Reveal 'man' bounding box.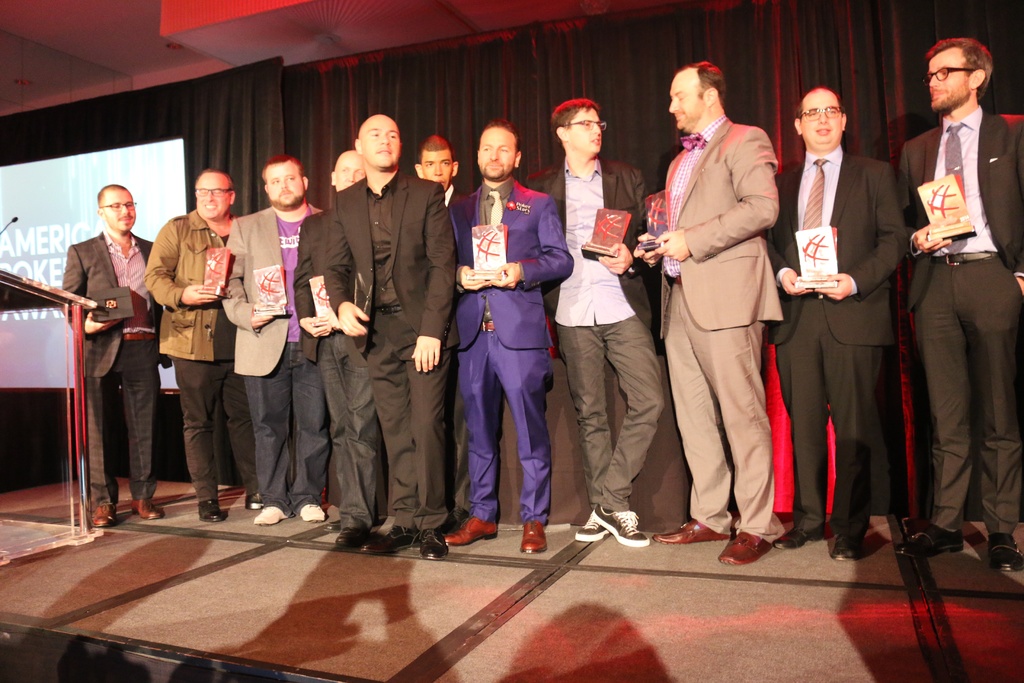
Revealed: (895, 38, 1023, 572).
